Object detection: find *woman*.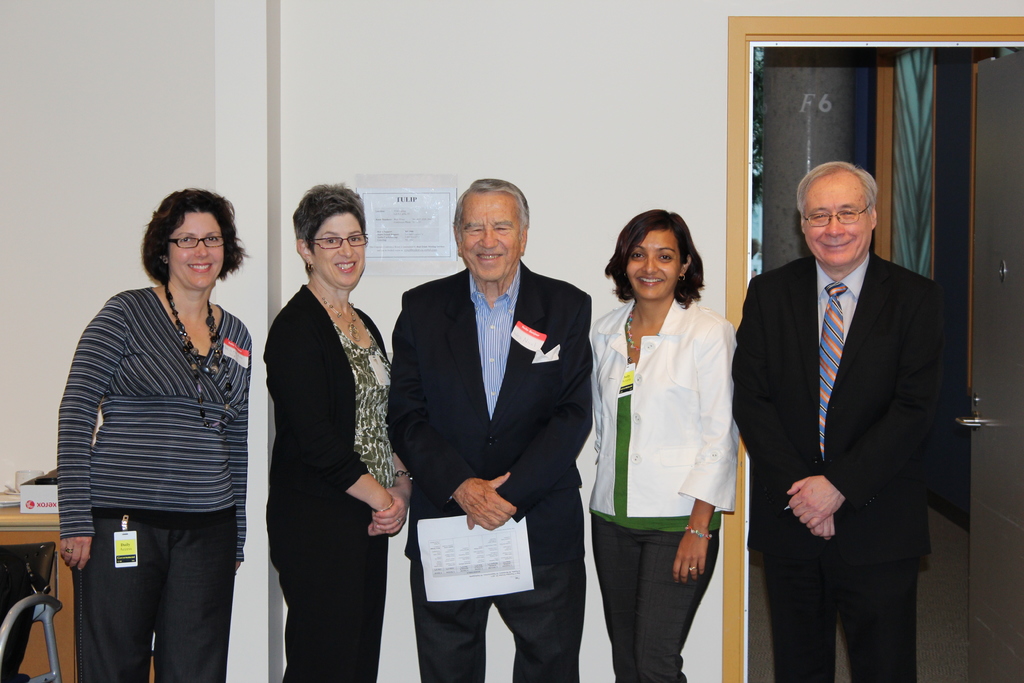
left=586, top=215, right=739, bottom=682.
